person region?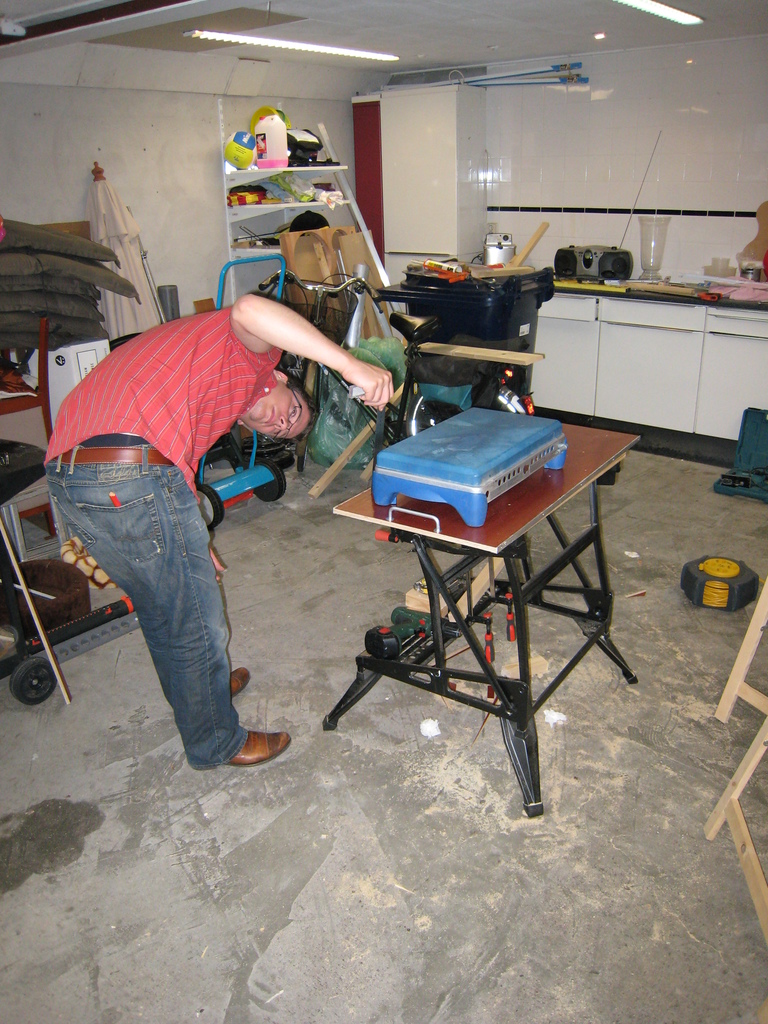
box(25, 276, 404, 778)
